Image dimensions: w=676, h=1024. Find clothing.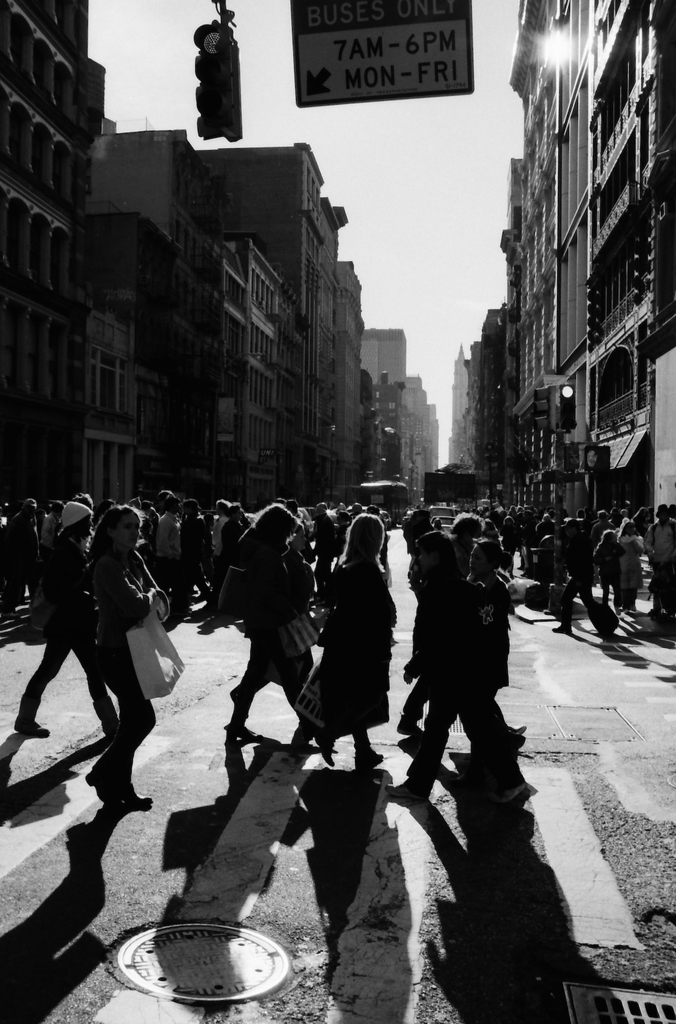
{"left": 241, "top": 547, "right": 313, "bottom": 704}.
